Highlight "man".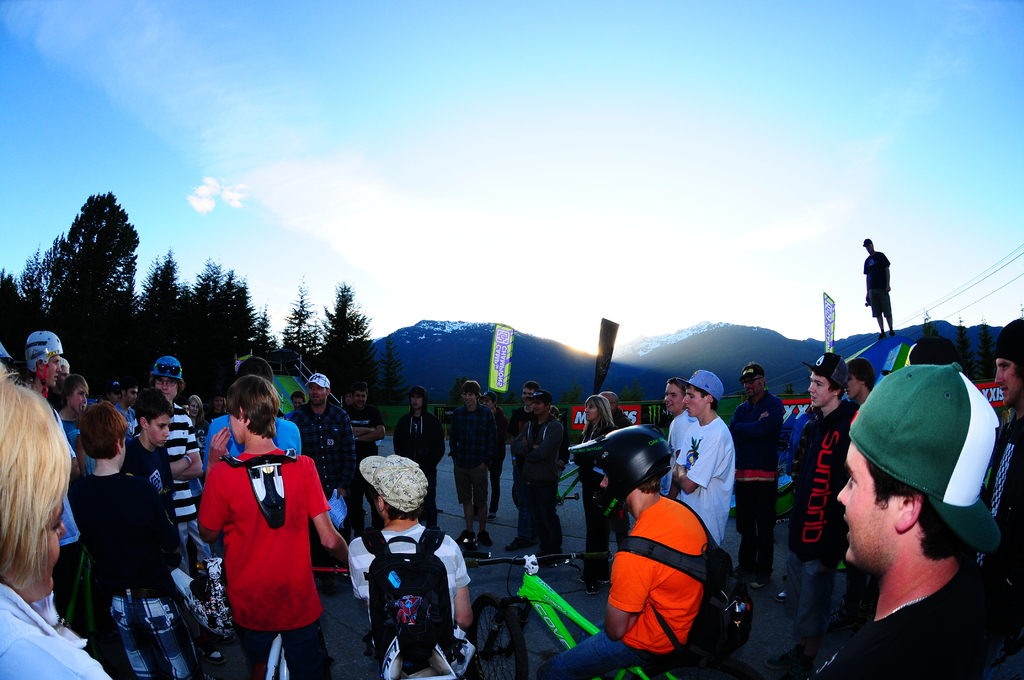
Highlighted region: crop(509, 390, 564, 556).
